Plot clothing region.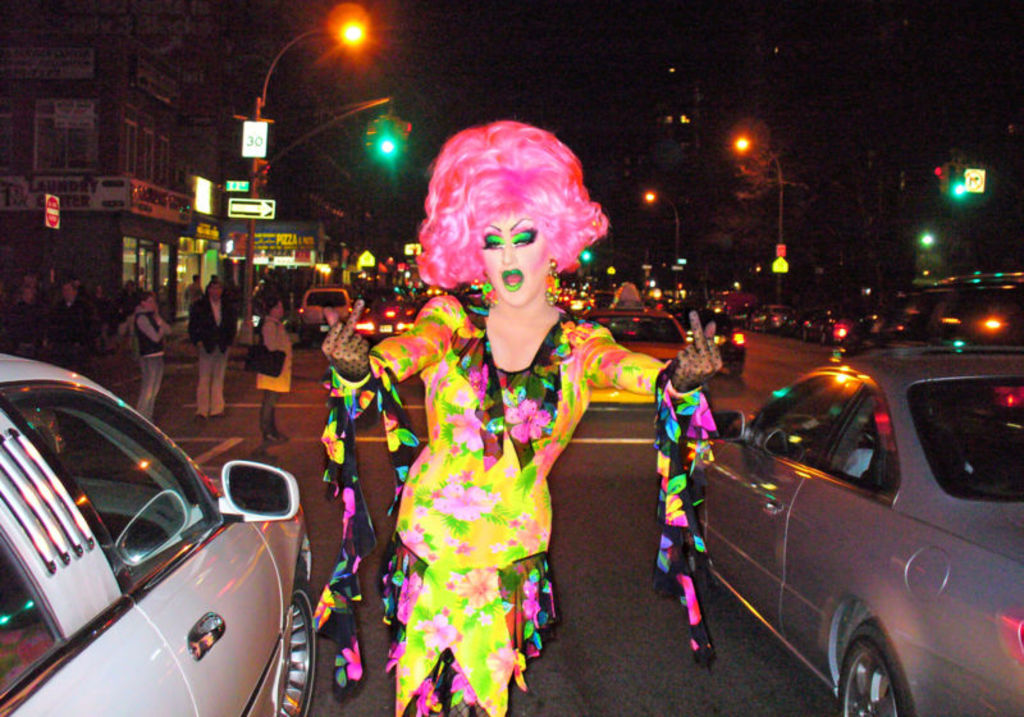
Plotted at {"x1": 306, "y1": 277, "x2": 750, "y2": 716}.
